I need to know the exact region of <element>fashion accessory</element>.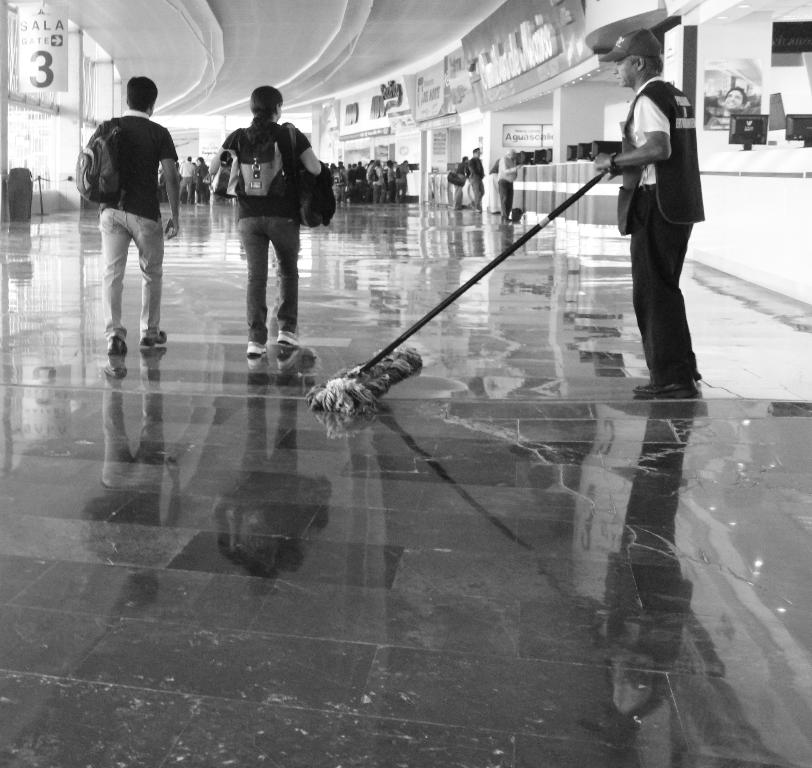
Region: region(471, 149, 483, 154).
